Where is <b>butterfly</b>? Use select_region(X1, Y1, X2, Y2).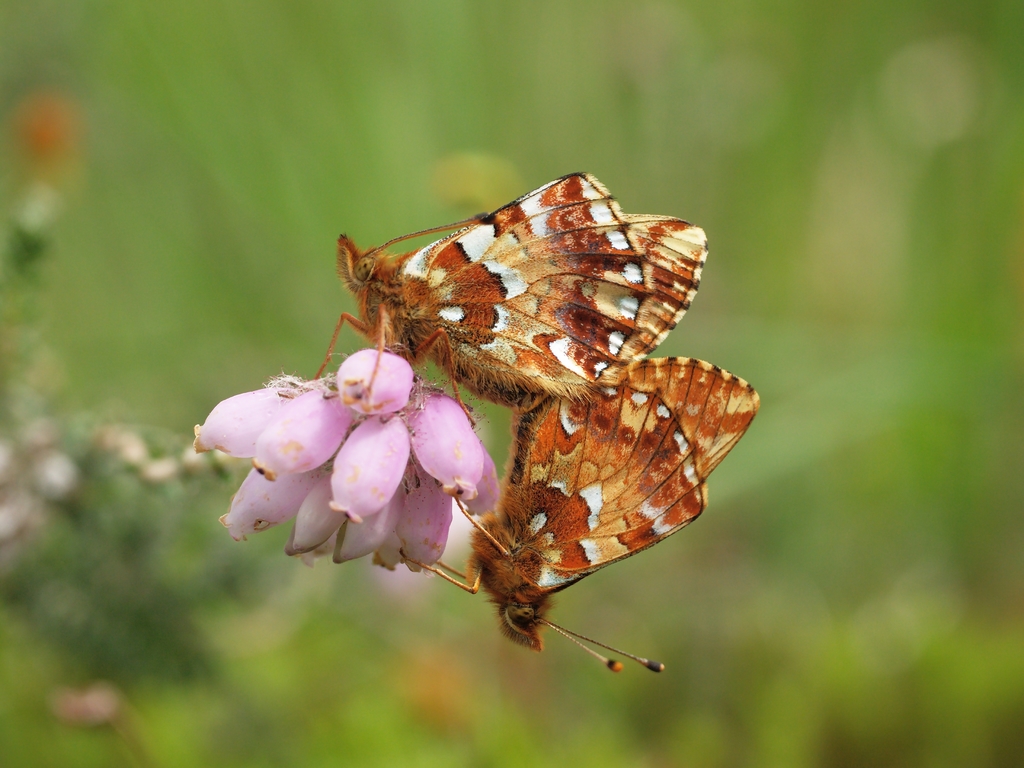
select_region(396, 355, 760, 680).
